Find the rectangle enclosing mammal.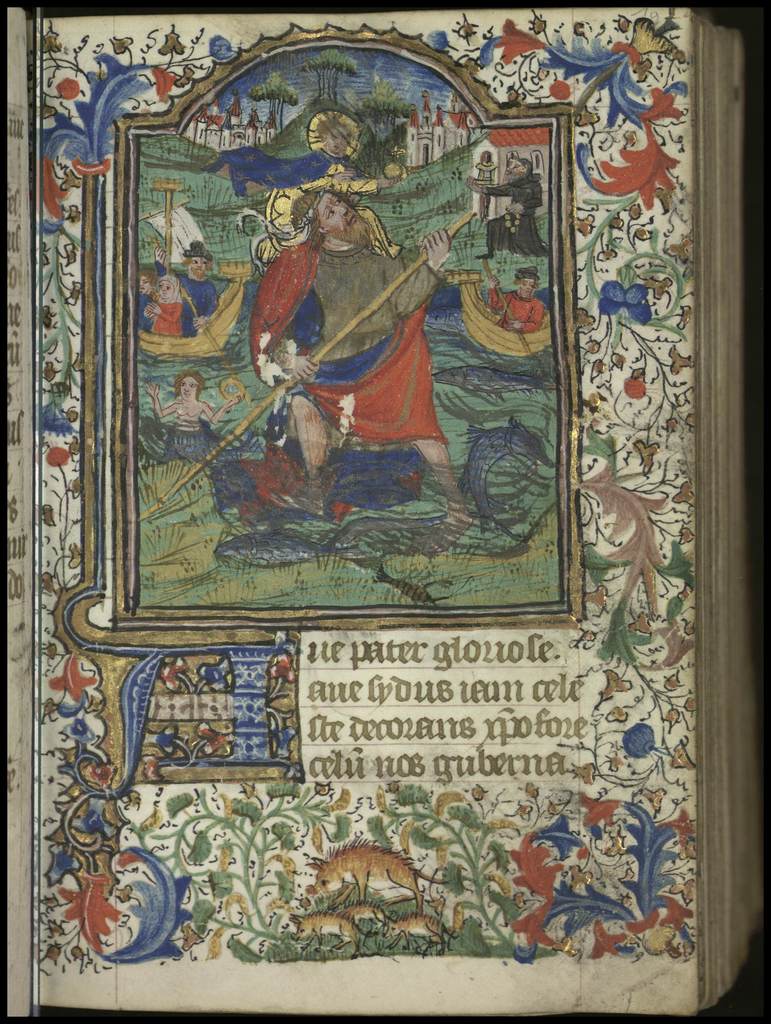
bbox(464, 156, 548, 264).
